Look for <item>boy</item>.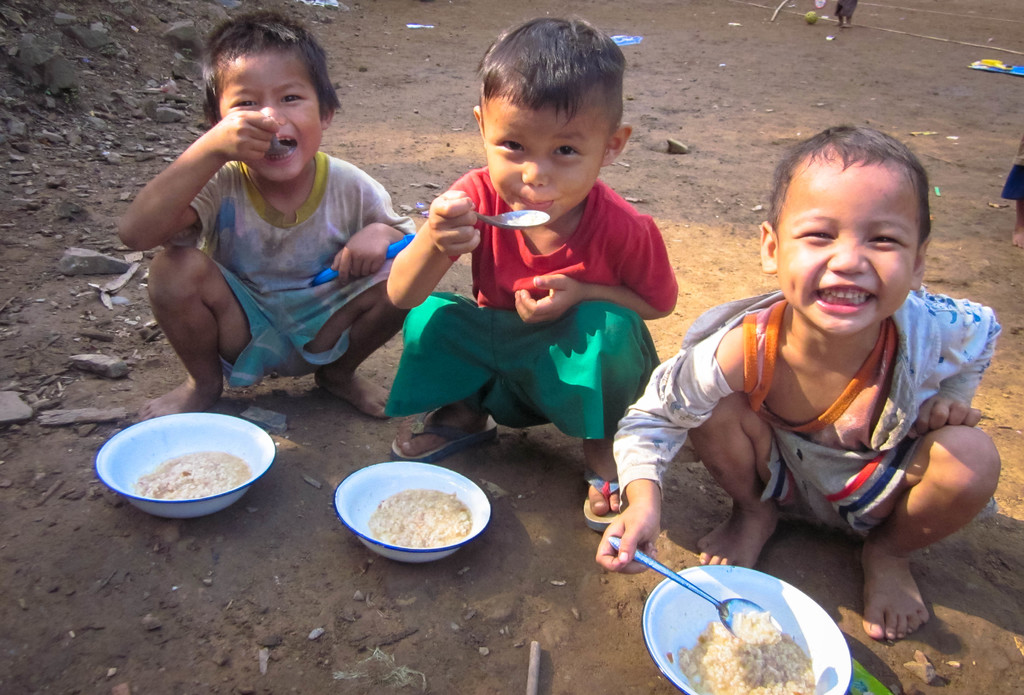
Found: [118,12,415,422].
